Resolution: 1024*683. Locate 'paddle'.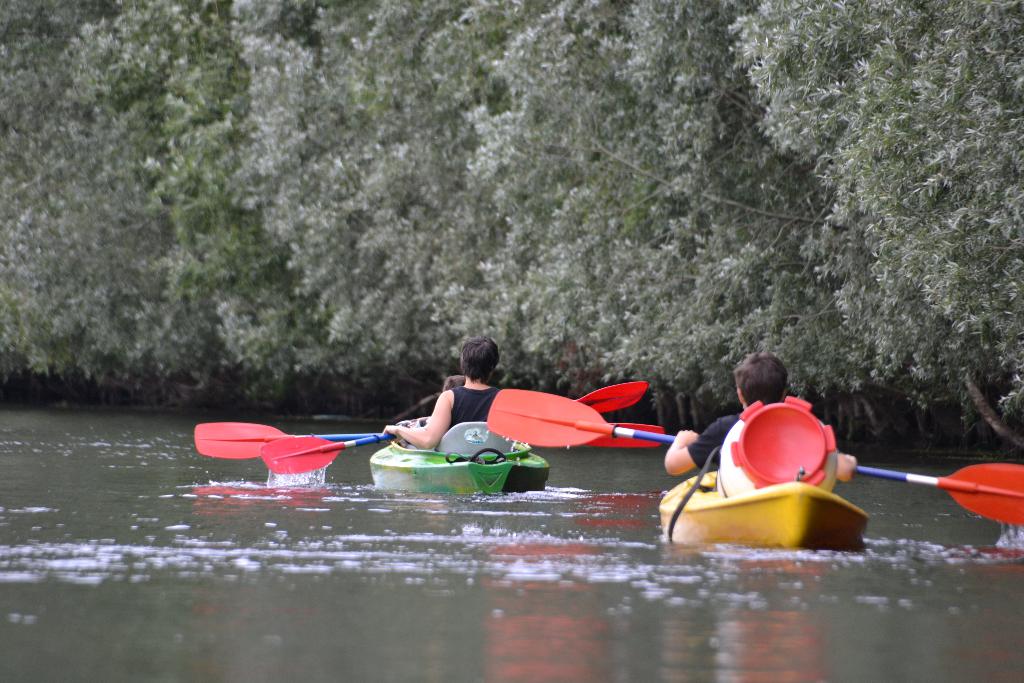
x1=191 y1=379 x2=646 y2=458.
